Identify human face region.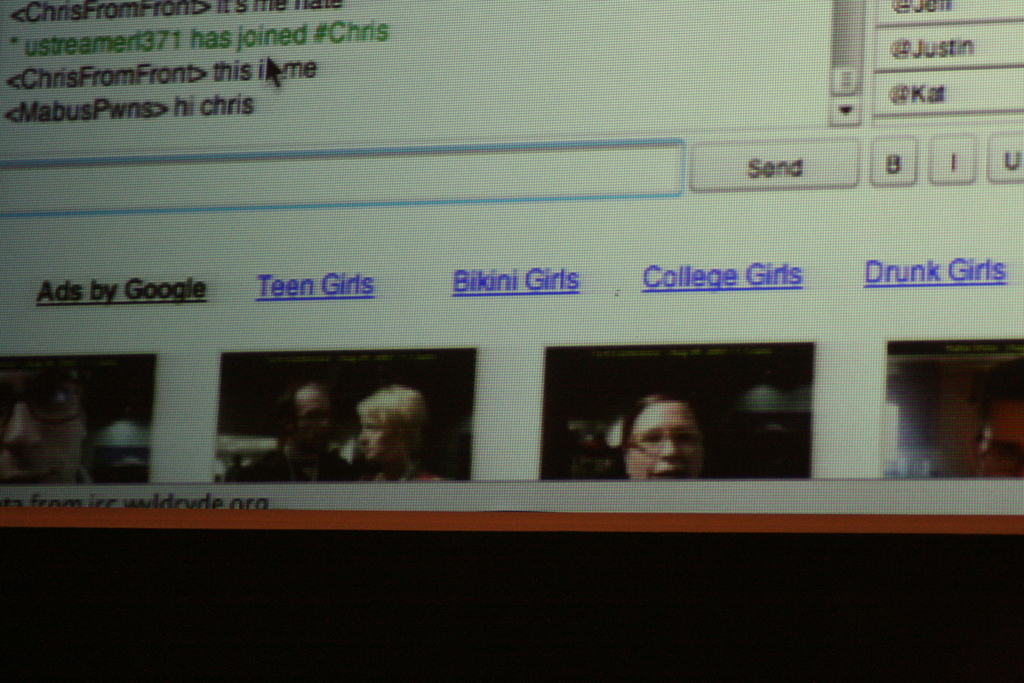
Region: crop(301, 391, 333, 459).
